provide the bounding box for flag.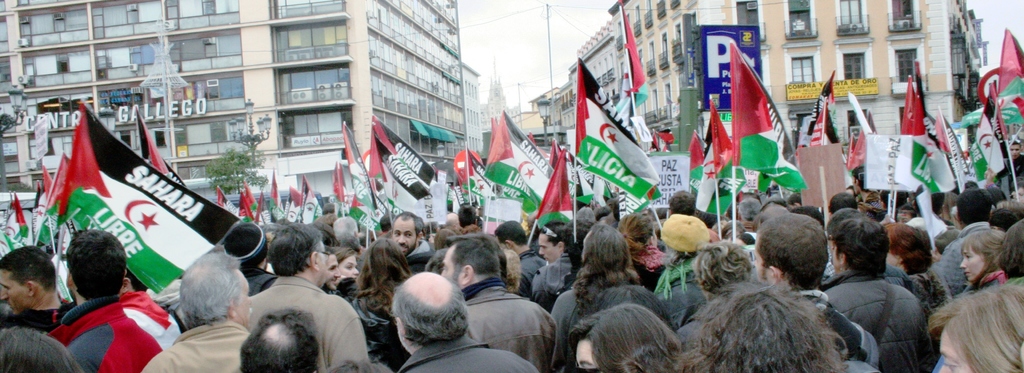
483, 121, 557, 219.
